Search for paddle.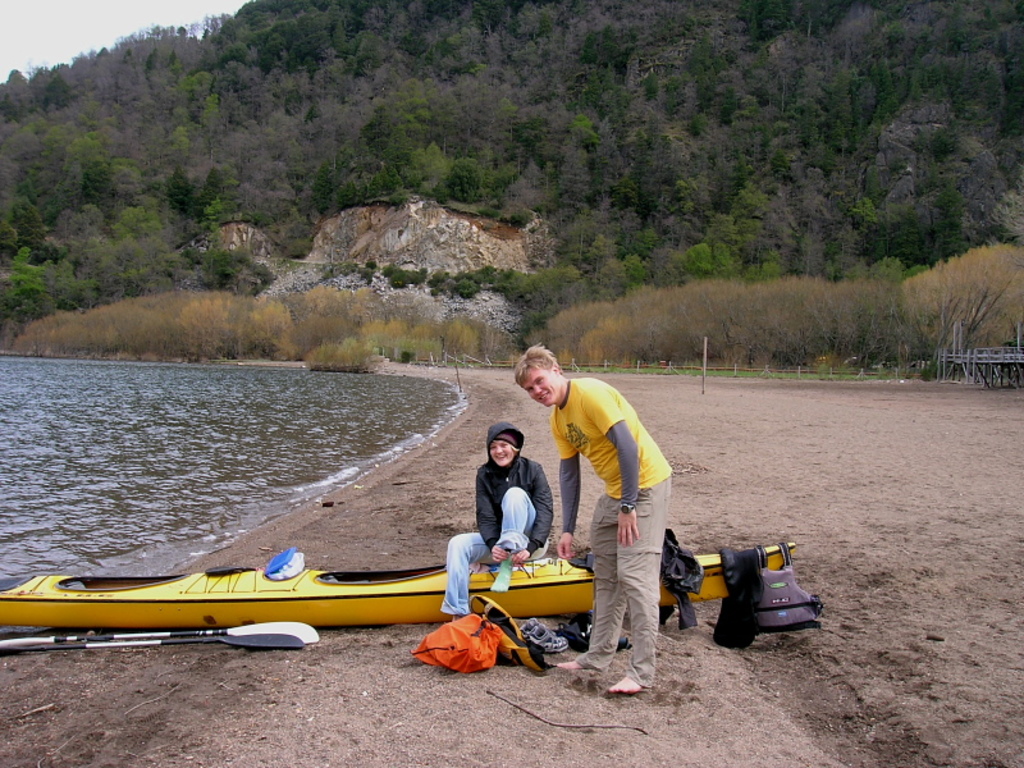
Found at 1, 618, 320, 641.
